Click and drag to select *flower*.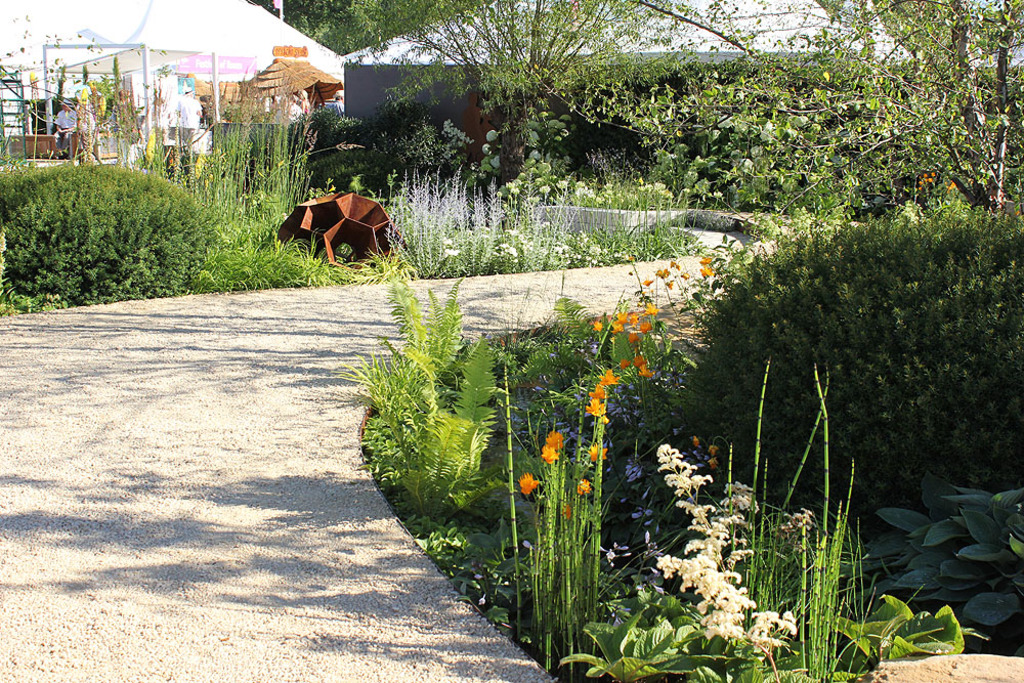
Selection: x1=517, y1=471, x2=536, y2=495.
